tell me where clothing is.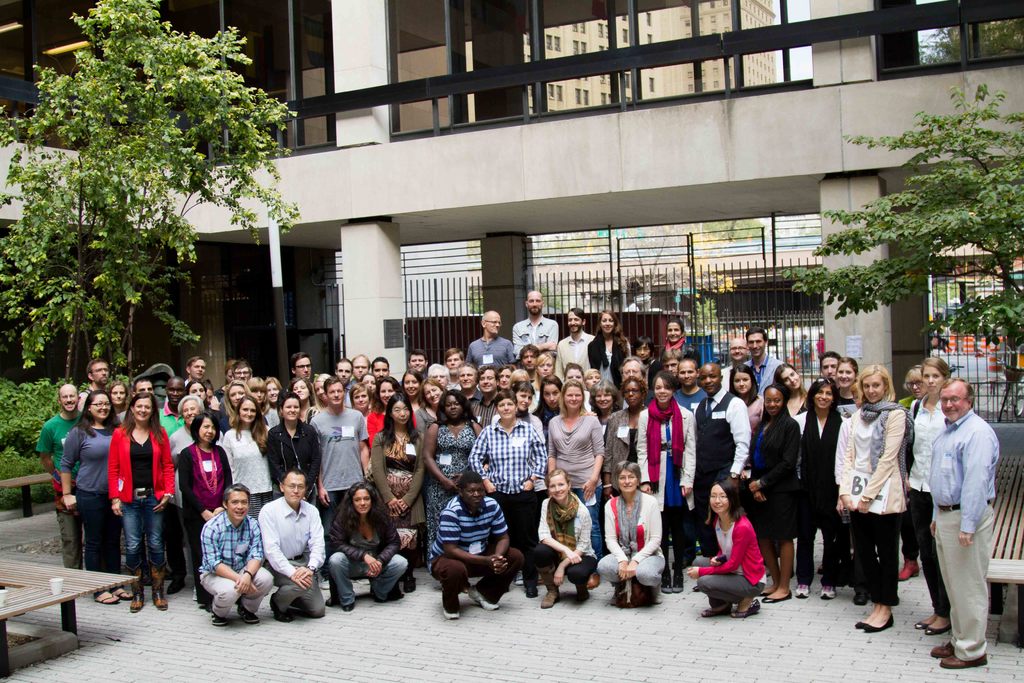
clothing is at <box>159,402,182,434</box>.
